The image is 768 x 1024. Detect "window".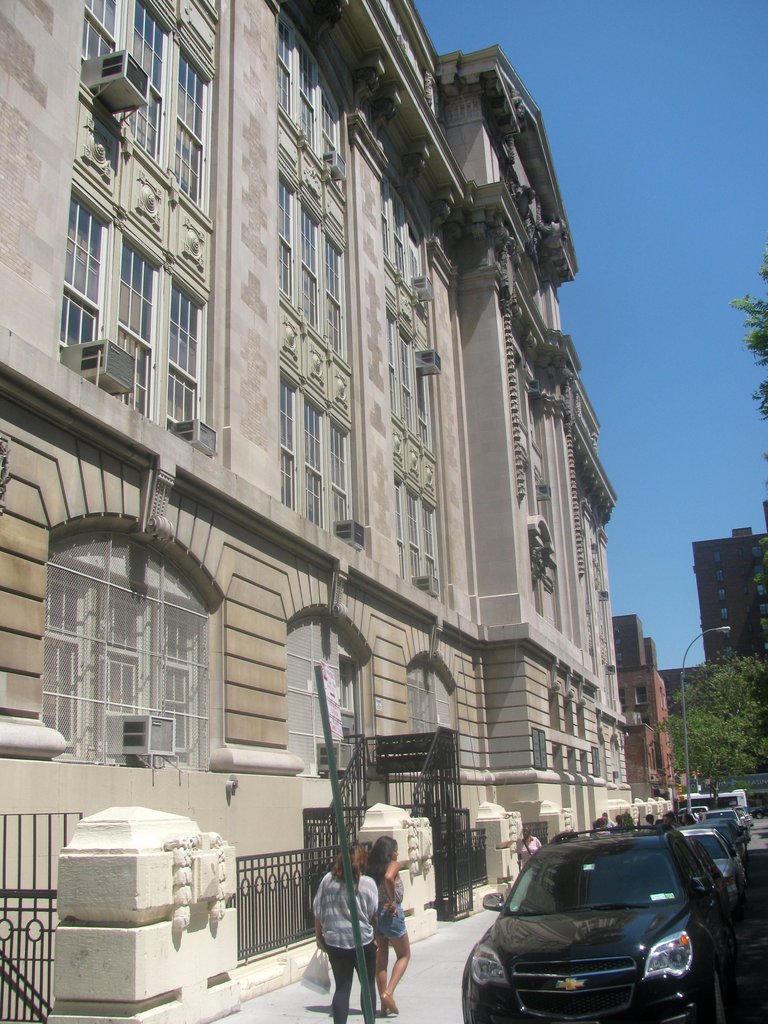
Detection: 280/369/358/550.
